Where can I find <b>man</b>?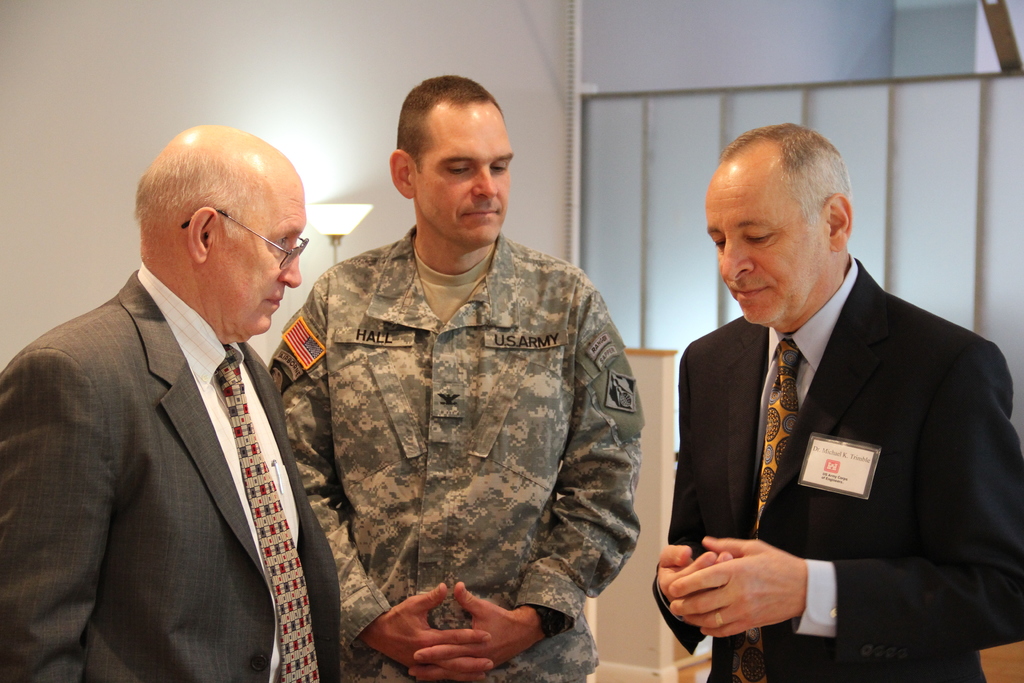
You can find it at l=0, t=120, r=342, b=682.
